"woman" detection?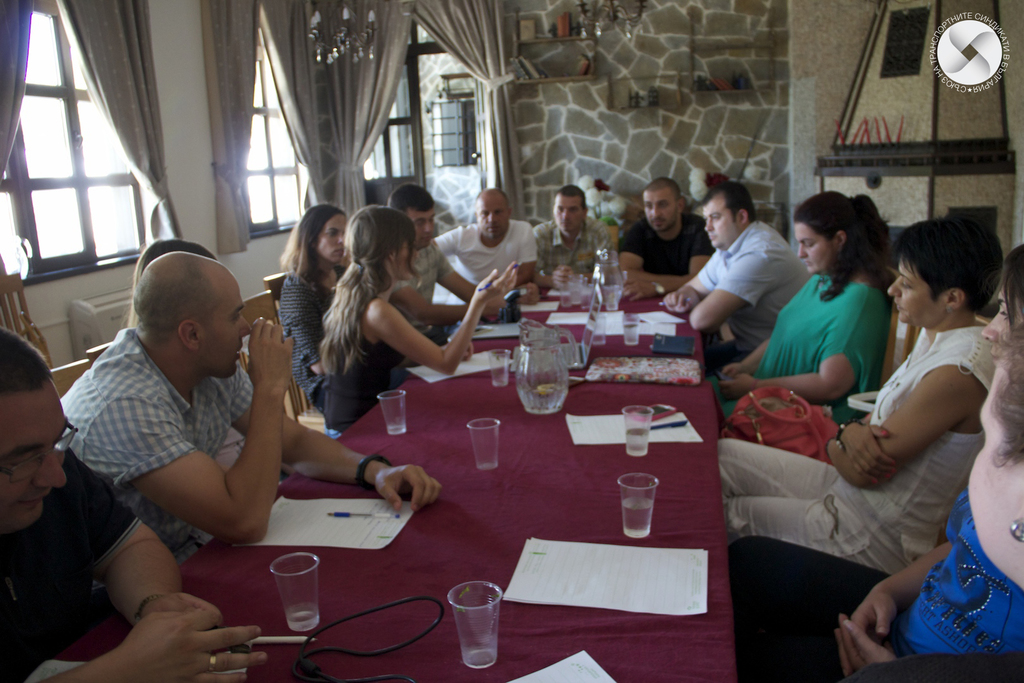
pyautogui.locateOnScreen(719, 243, 1023, 682)
